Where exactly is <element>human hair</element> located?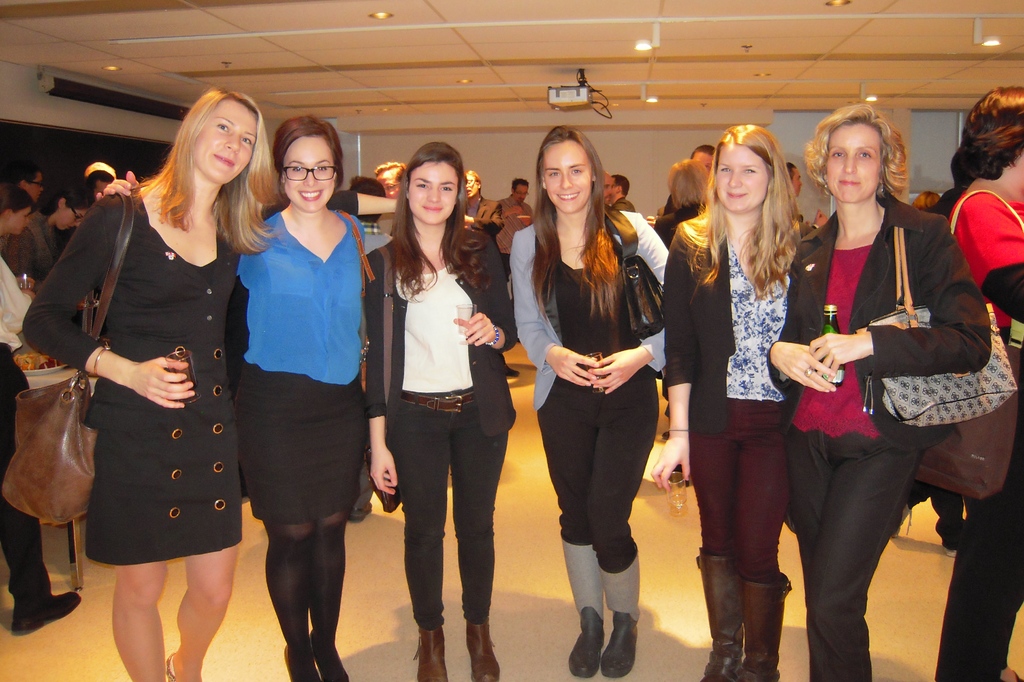
Its bounding box is detection(804, 104, 911, 201).
